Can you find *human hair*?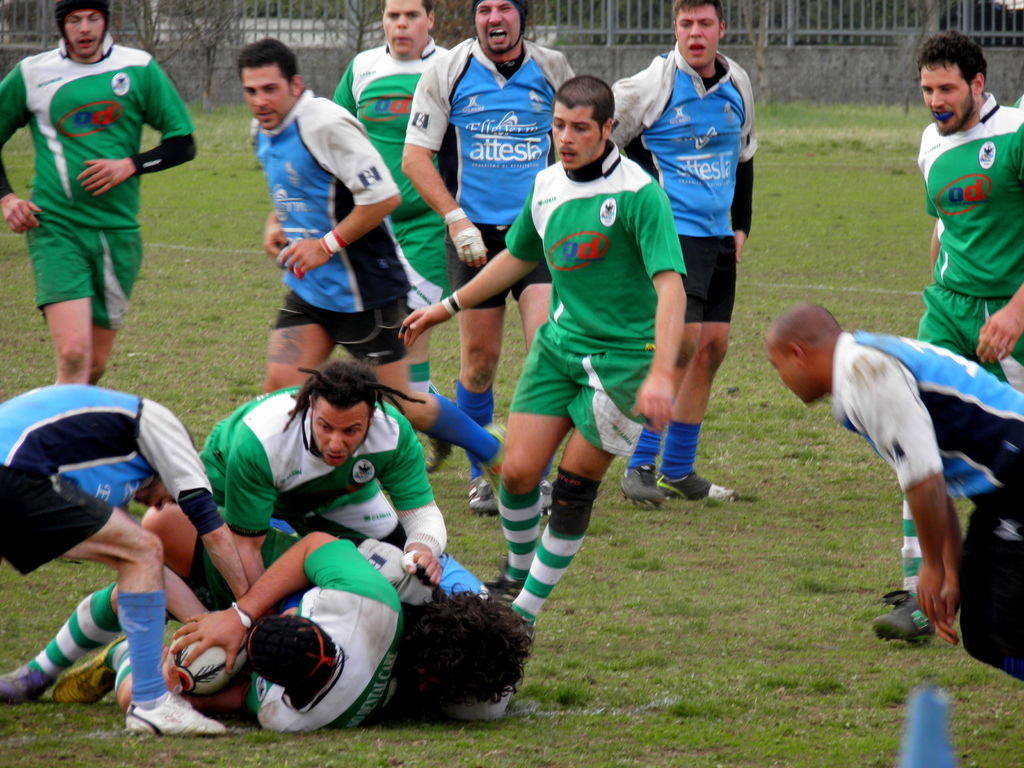
Yes, bounding box: BBox(236, 35, 298, 90).
